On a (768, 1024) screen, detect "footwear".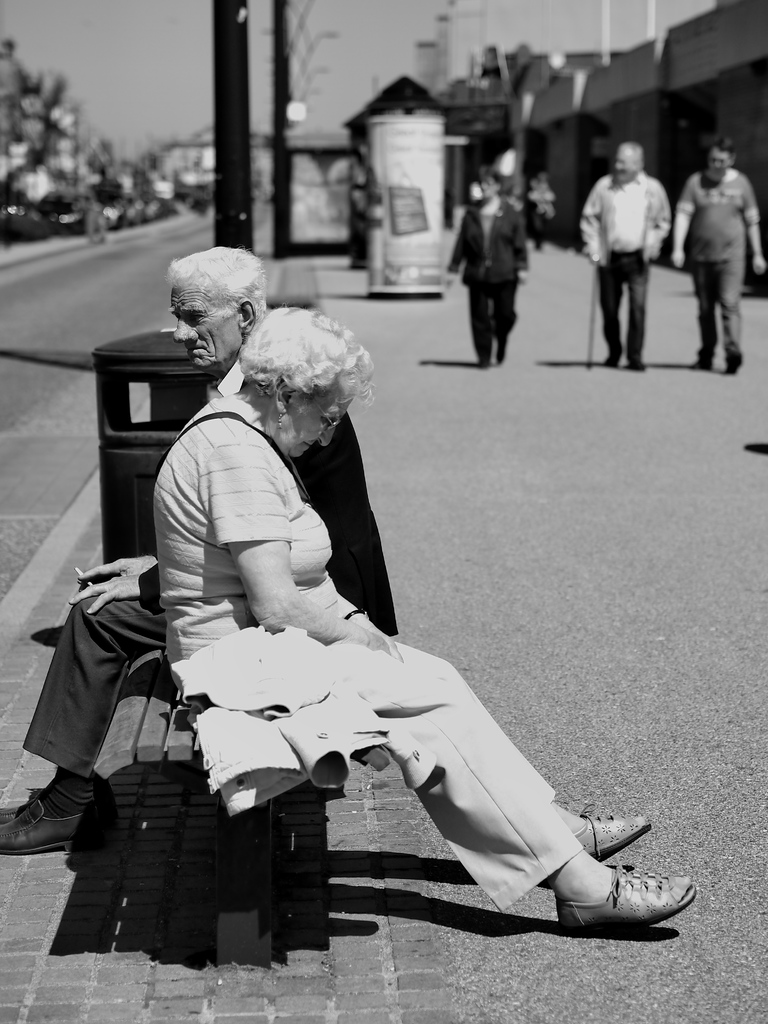
rect(624, 362, 650, 374).
